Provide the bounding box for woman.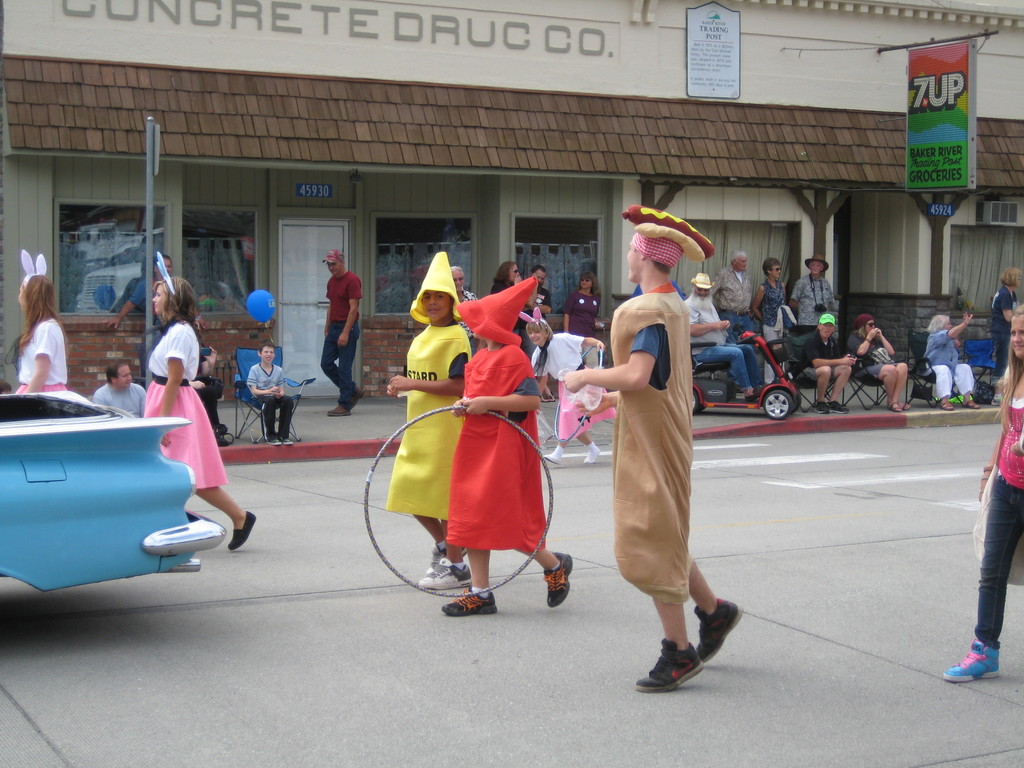
385:252:477:589.
